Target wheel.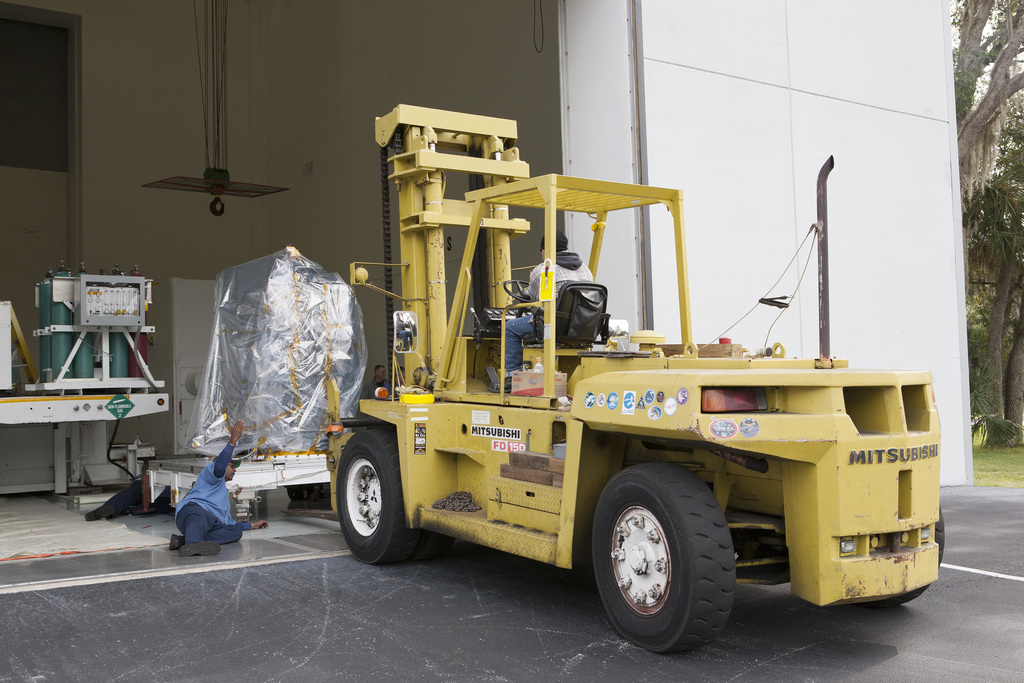
Target region: l=336, t=428, r=417, b=566.
